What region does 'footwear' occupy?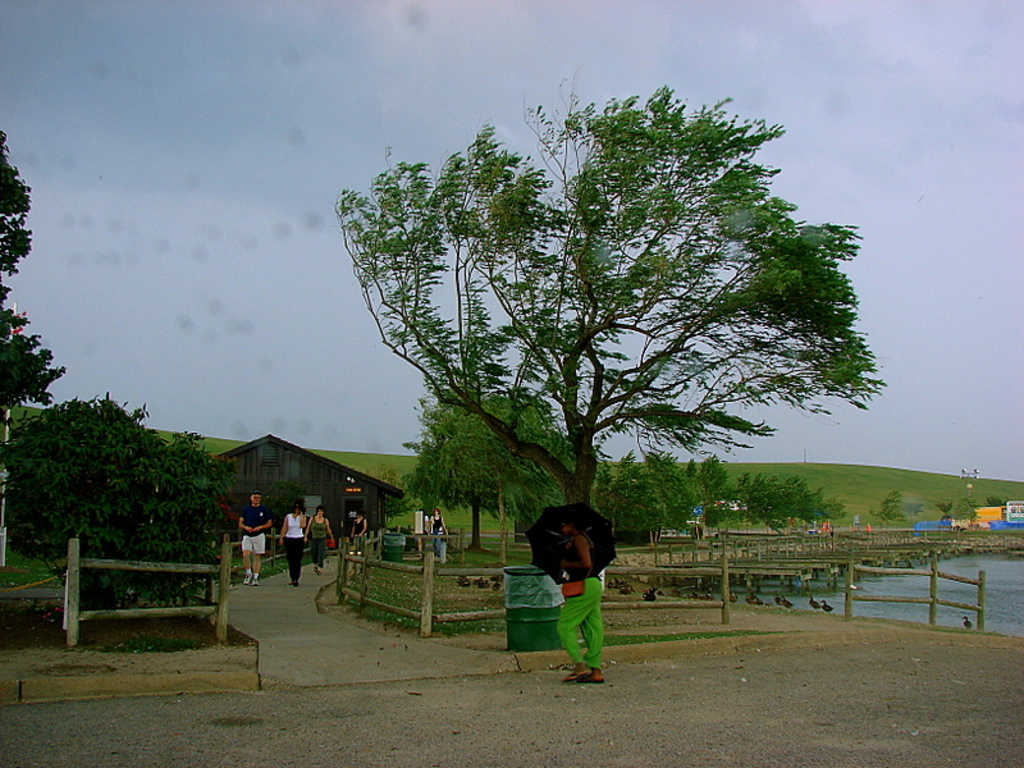
<bbox>593, 666, 605, 685</bbox>.
